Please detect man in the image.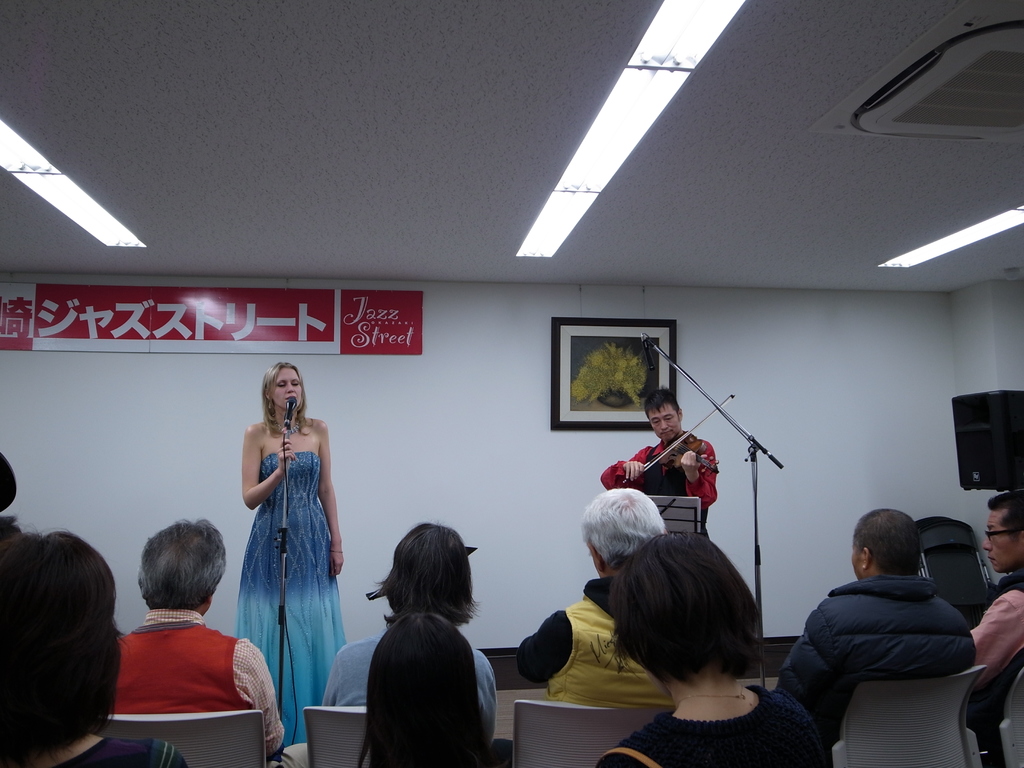
[599,386,718,532].
